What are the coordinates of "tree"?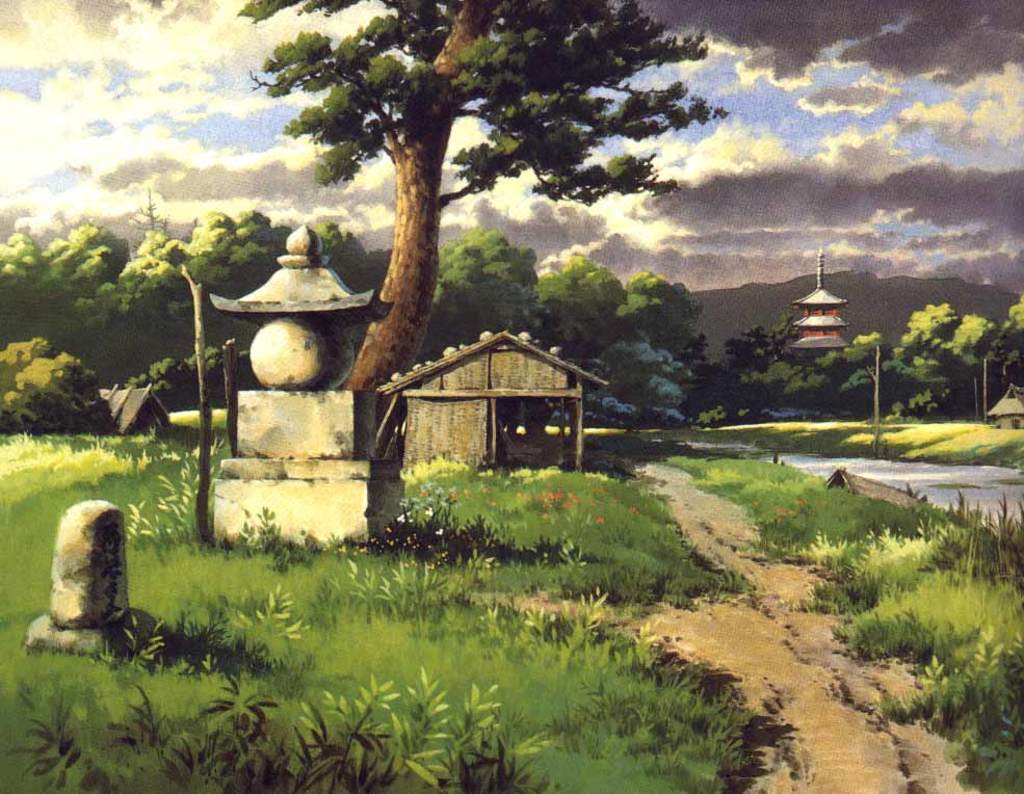
(215,0,832,414).
